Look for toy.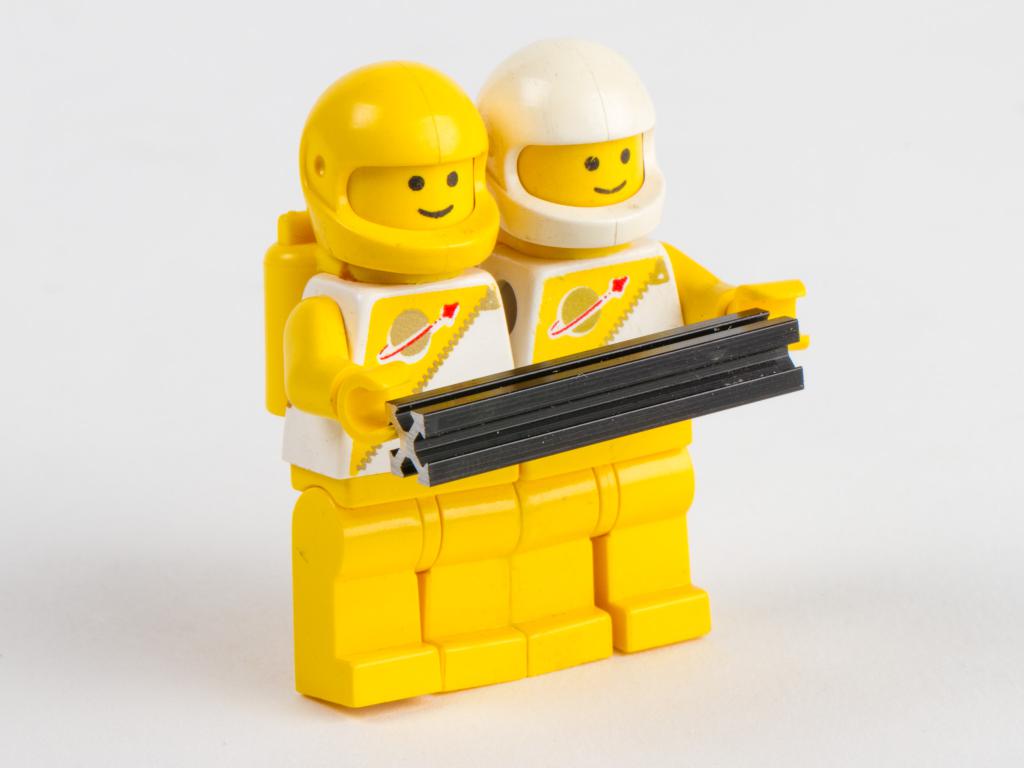
Found: (237,67,825,704).
